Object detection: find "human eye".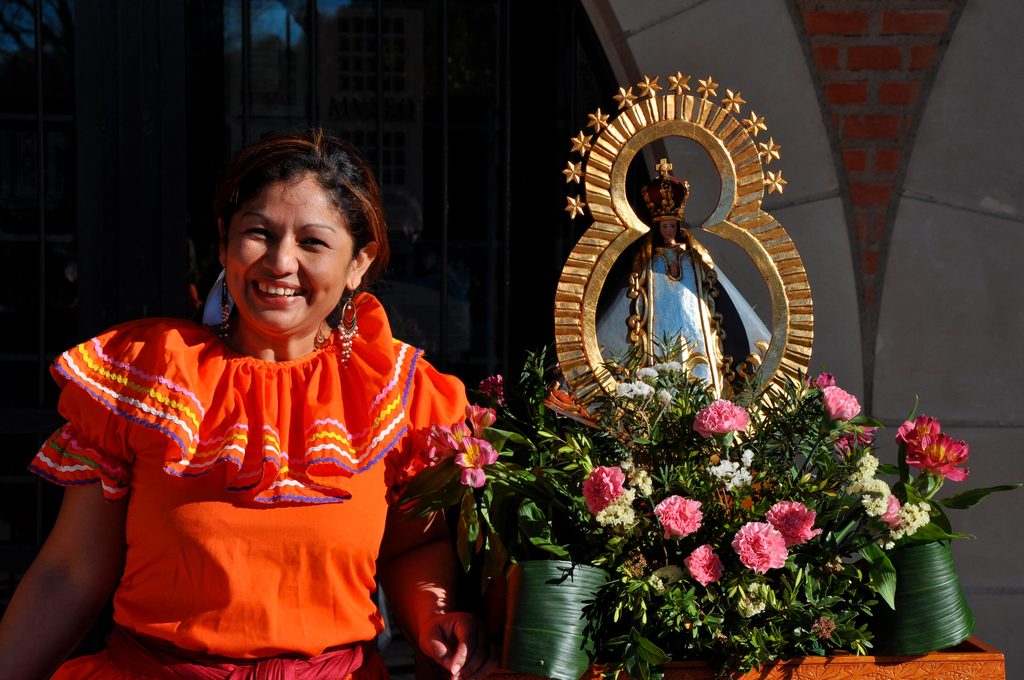
detection(295, 232, 335, 247).
